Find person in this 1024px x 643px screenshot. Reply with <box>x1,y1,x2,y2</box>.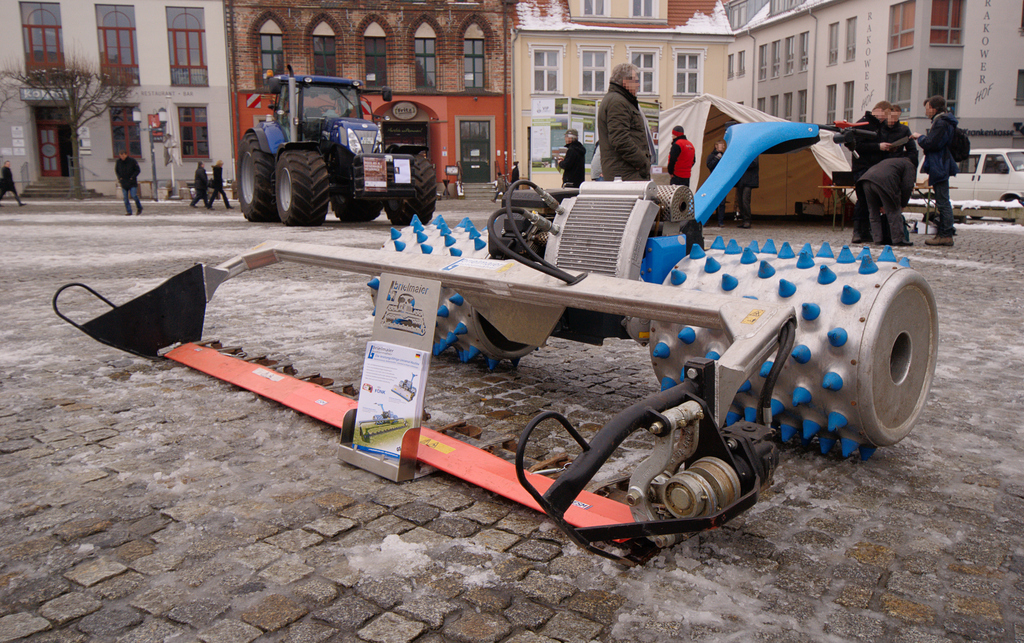
<box>207,161,232,211</box>.
